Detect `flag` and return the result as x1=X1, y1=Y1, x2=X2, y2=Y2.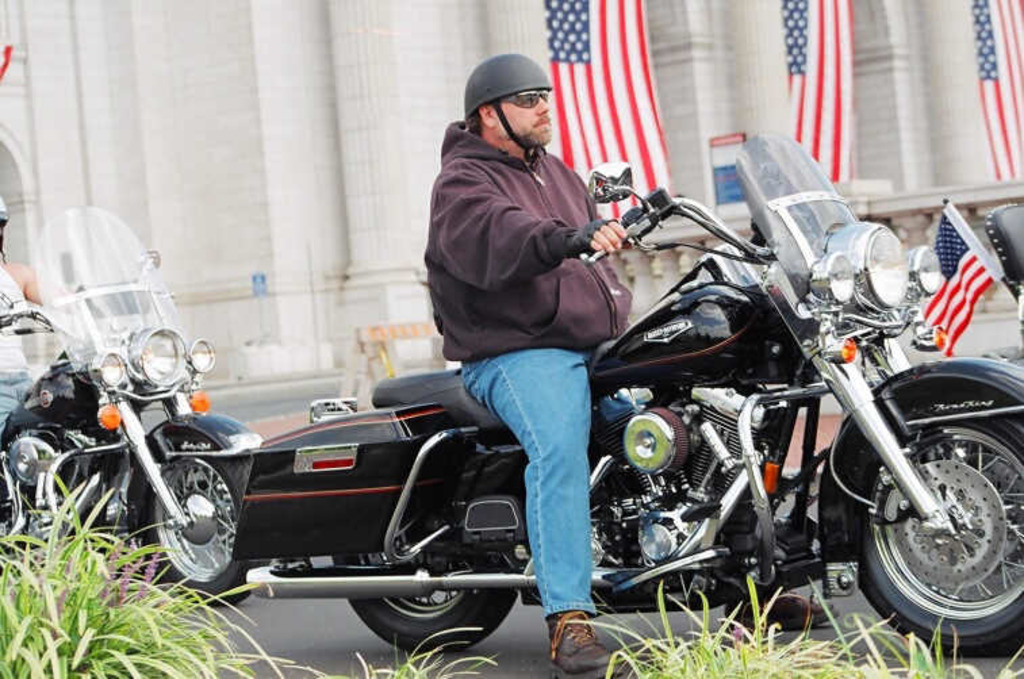
x1=973, y1=0, x2=1023, y2=181.
